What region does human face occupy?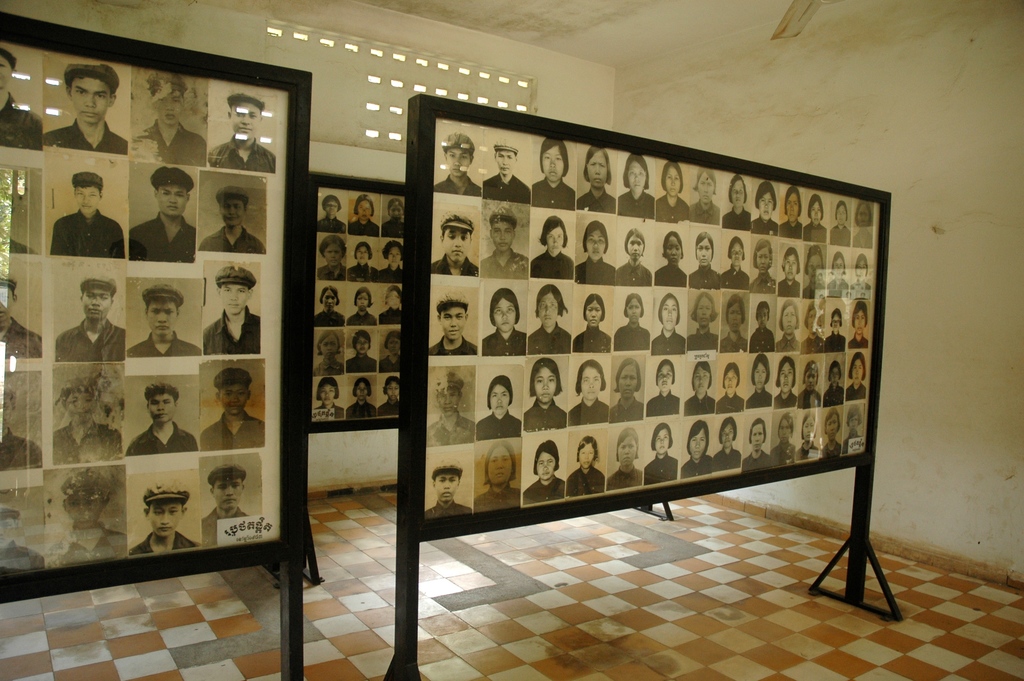
BBox(65, 393, 97, 422).
